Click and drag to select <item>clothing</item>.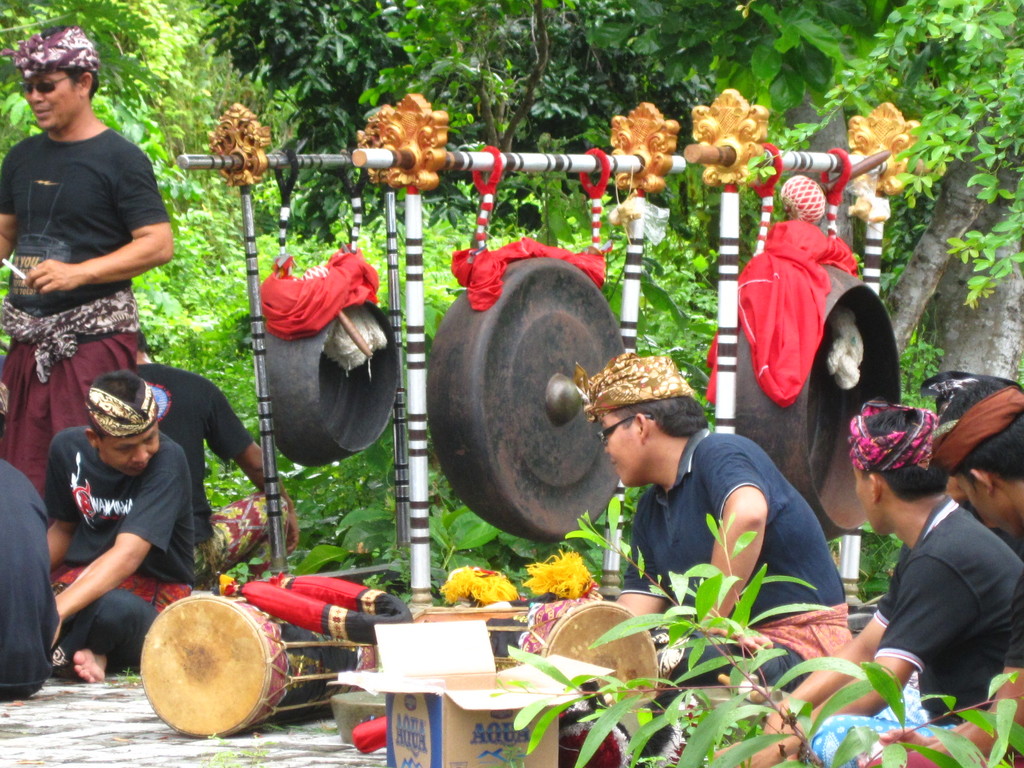
Selection: (808,467,1023,766).
